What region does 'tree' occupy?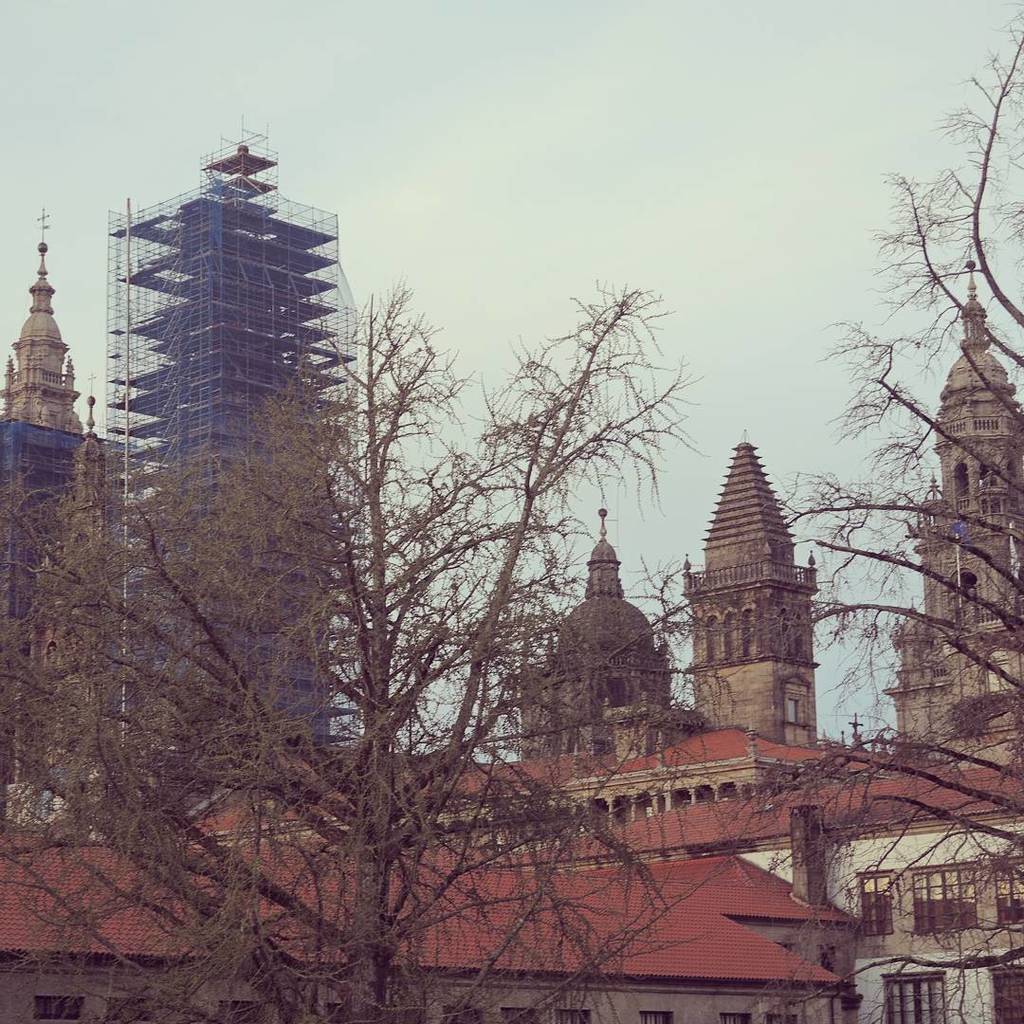
<region>0, 269, 798, 1023</region>.
